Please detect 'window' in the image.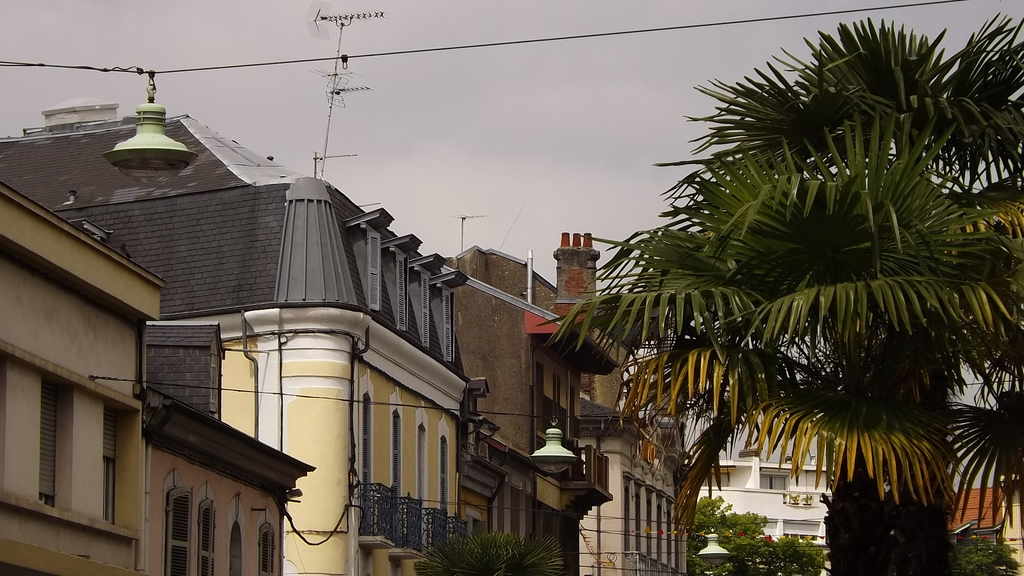
(362,389,372,486).
